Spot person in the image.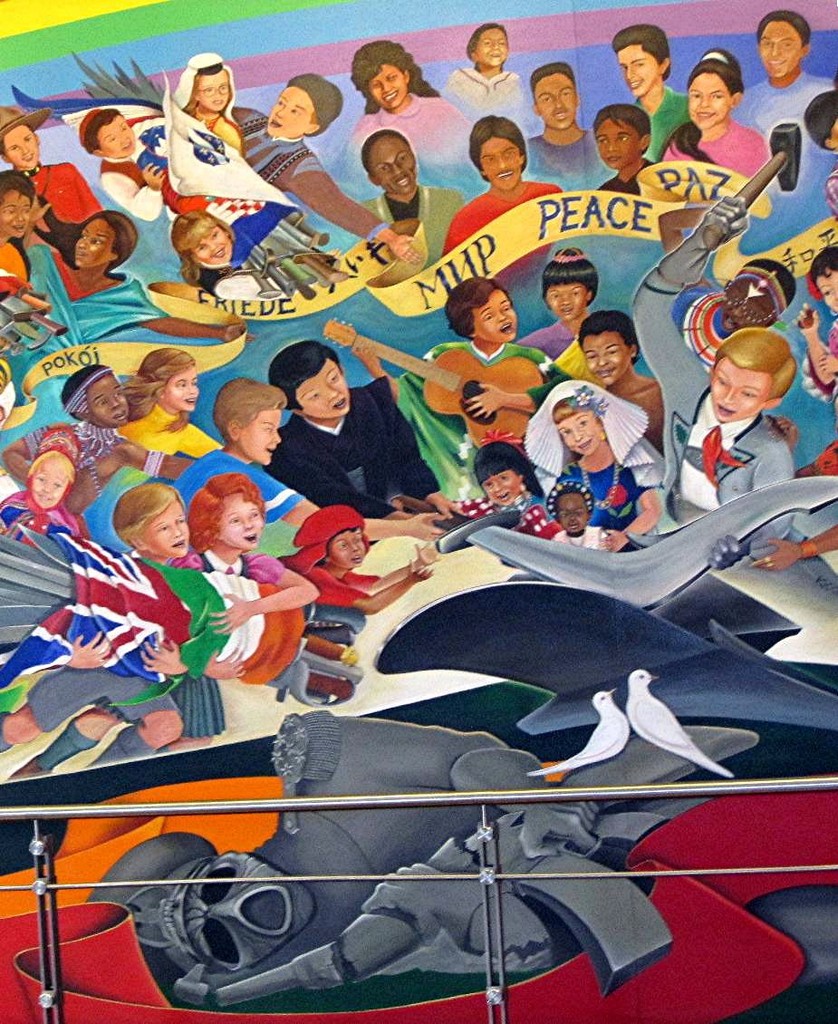
person found at bbox=(0, 178, 41, 295).
